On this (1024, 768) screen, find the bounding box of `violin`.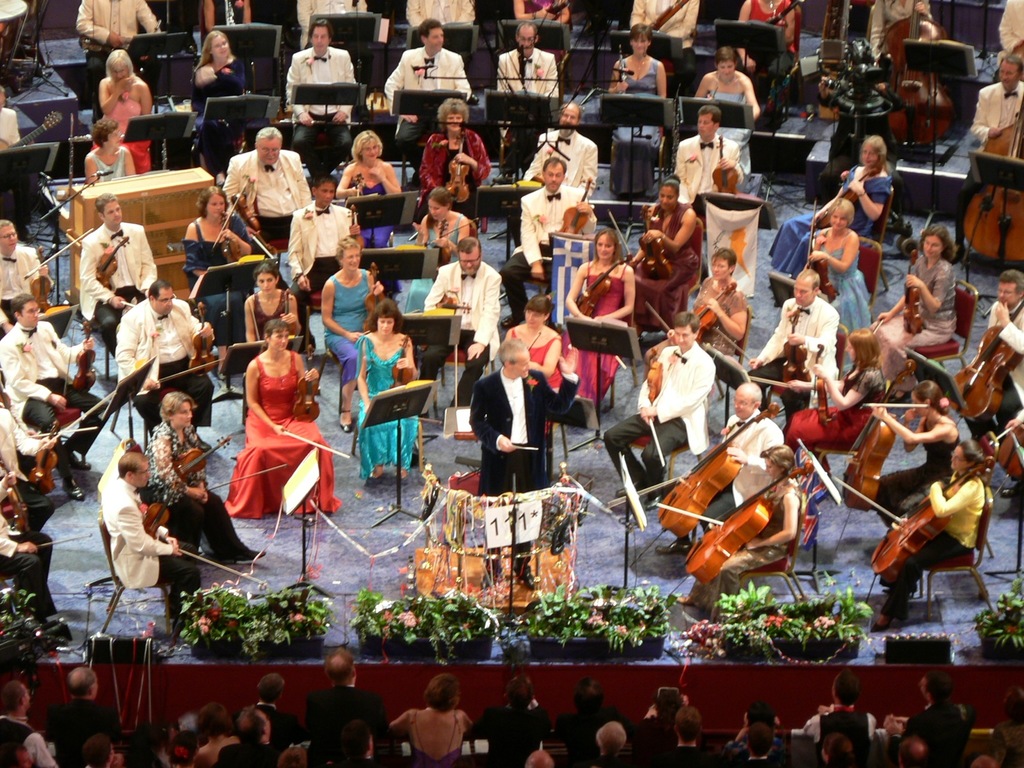
Bounding box: {"left": 644, "top": 284, "right": 737, "bottom": 344}.
